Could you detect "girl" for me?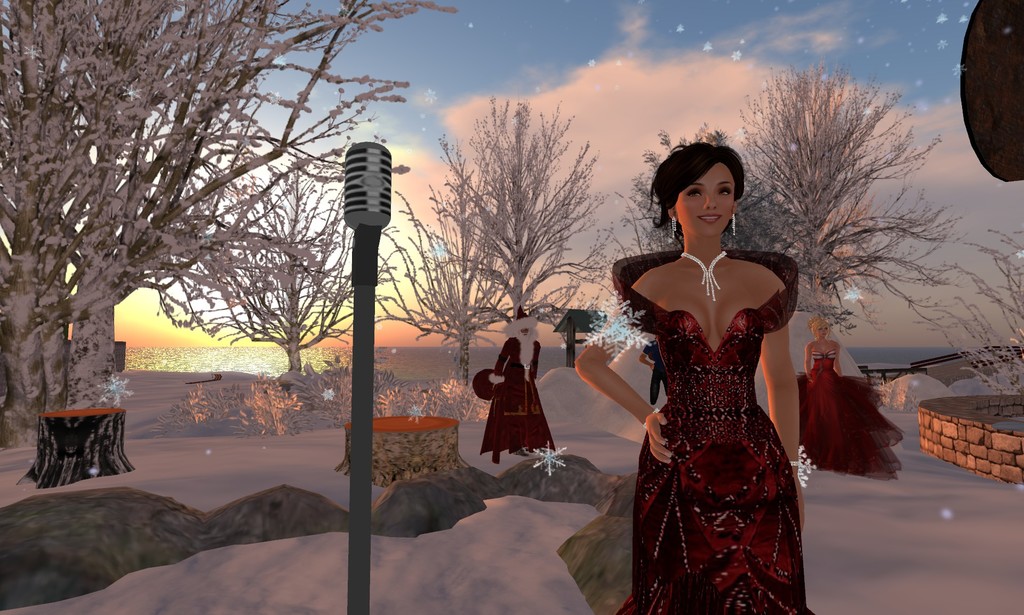
Detection result: bbox=[574, 135, 814, 614].
